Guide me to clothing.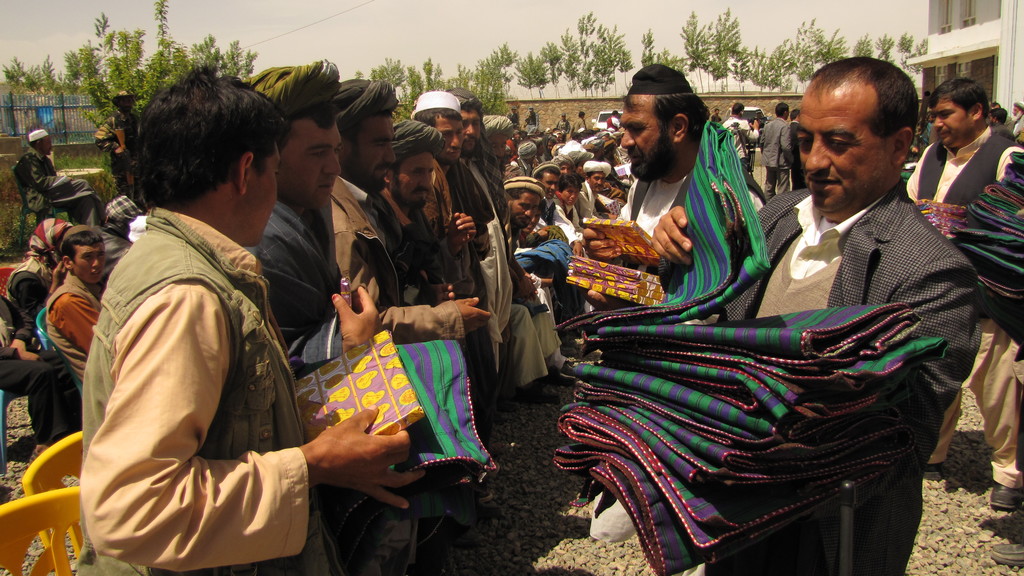
Guidance: 1014/113/1023/140.
